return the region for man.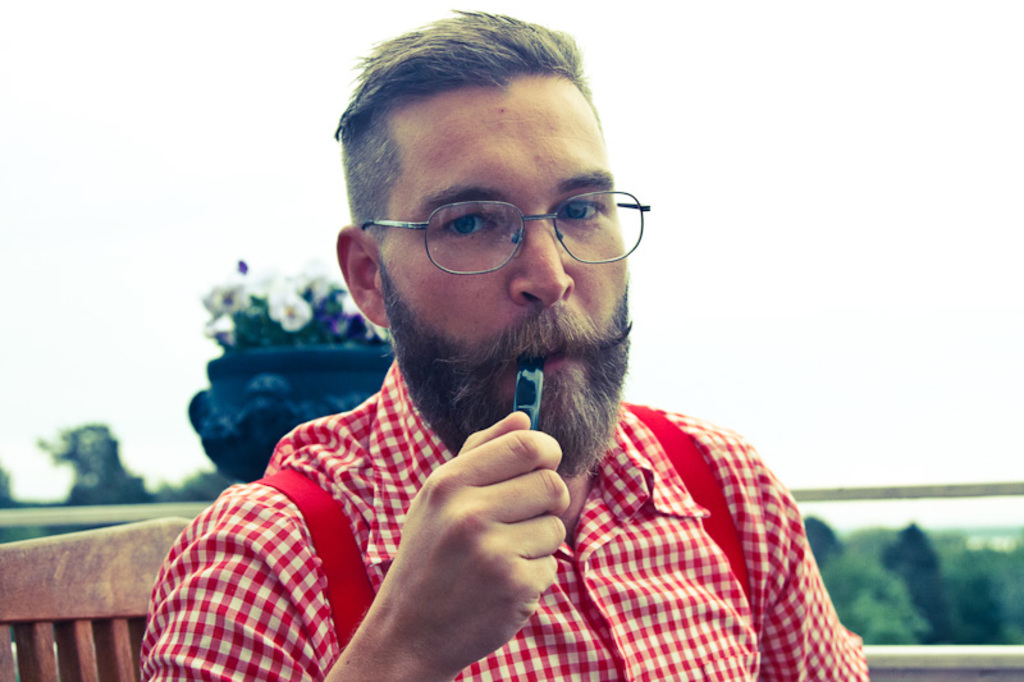
179, 54, 877, 668.
